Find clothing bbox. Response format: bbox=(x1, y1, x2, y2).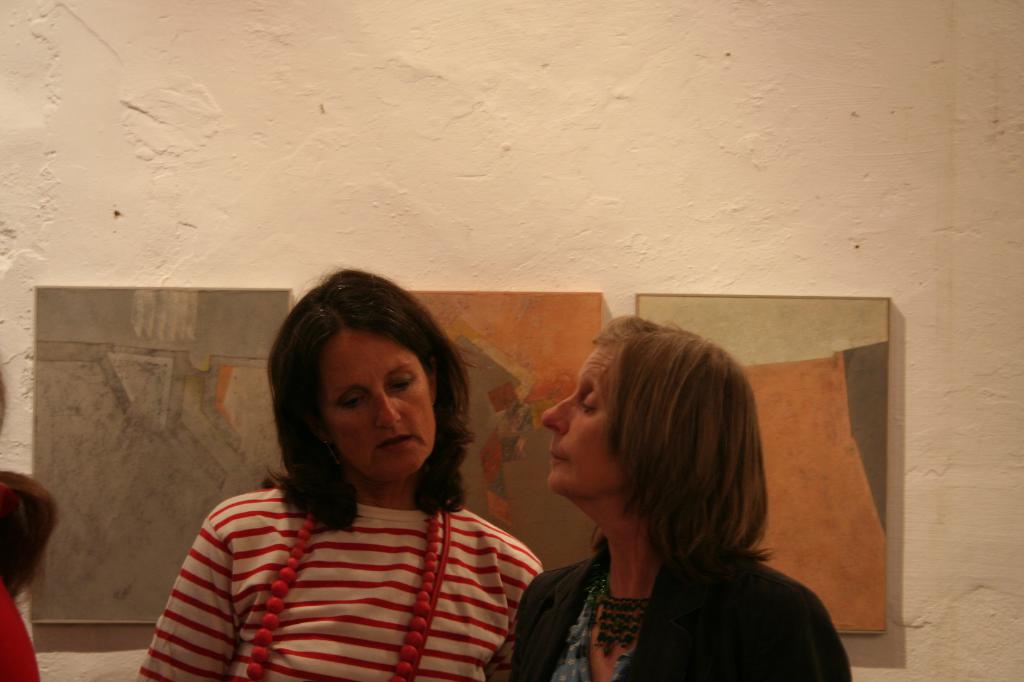
bbox=(495, 526, 855, 681).
